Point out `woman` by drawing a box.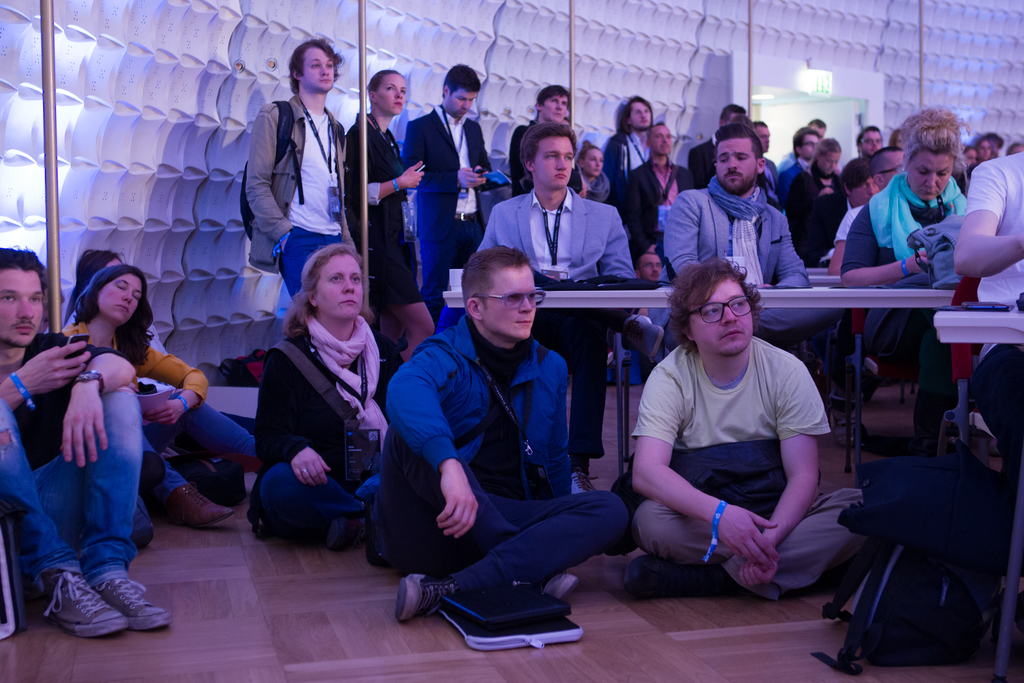
[left=344, top=69, right=442, bottom=368].
